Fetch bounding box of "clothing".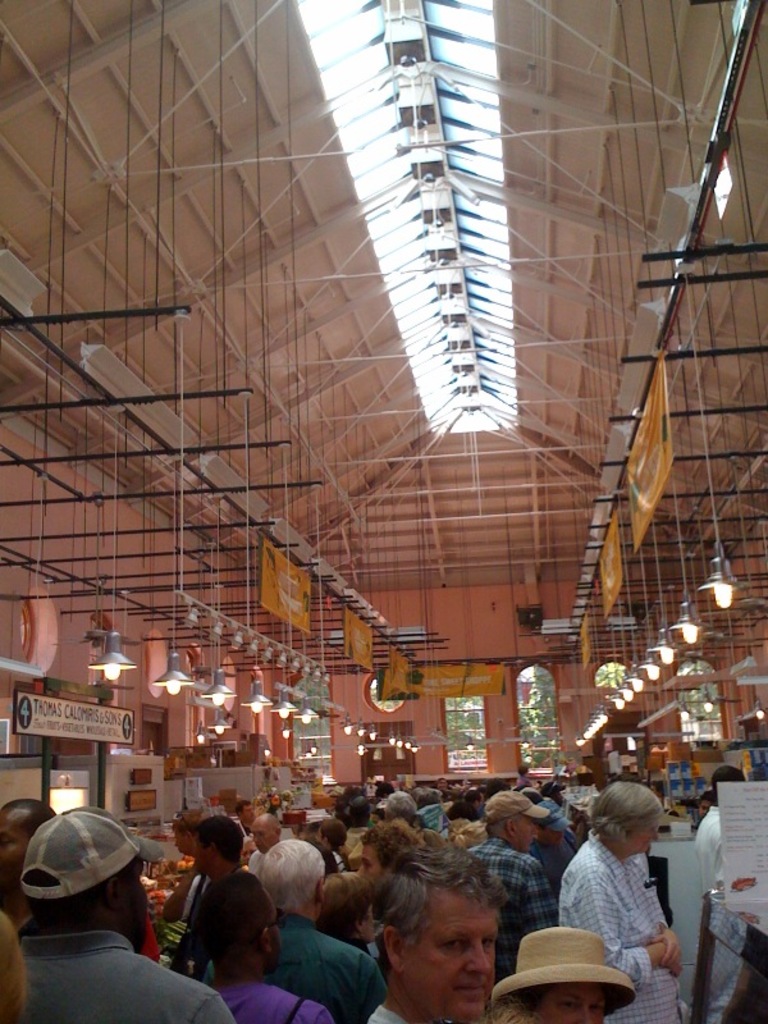
Bbox: {"left": 164, "top": 865, "right": 197, "bottom": 919}.
